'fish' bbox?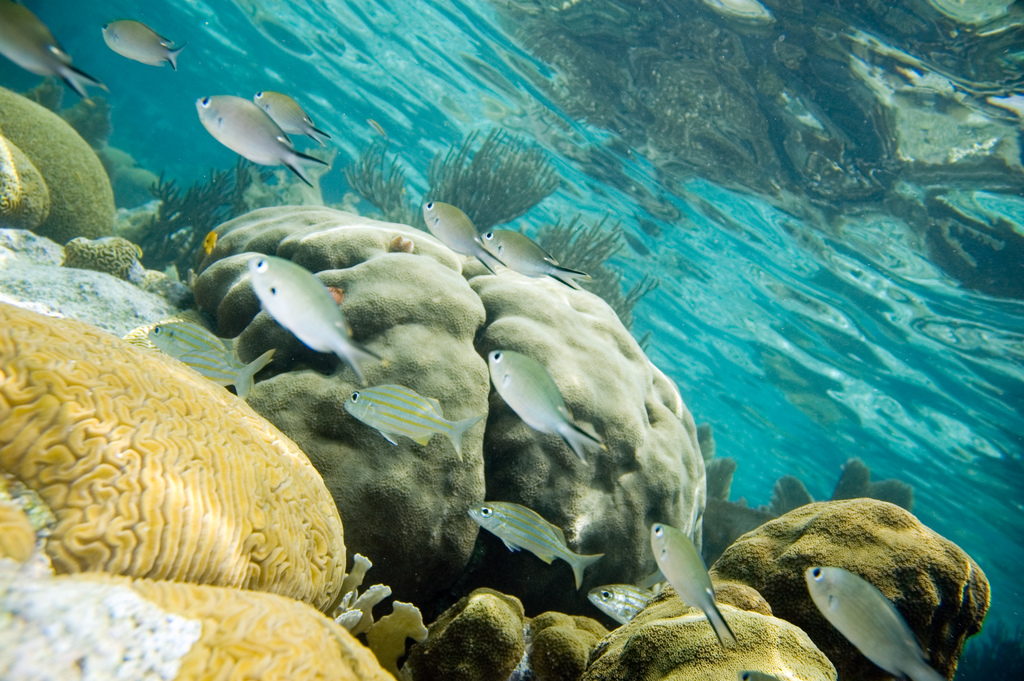
467:502:602:587
